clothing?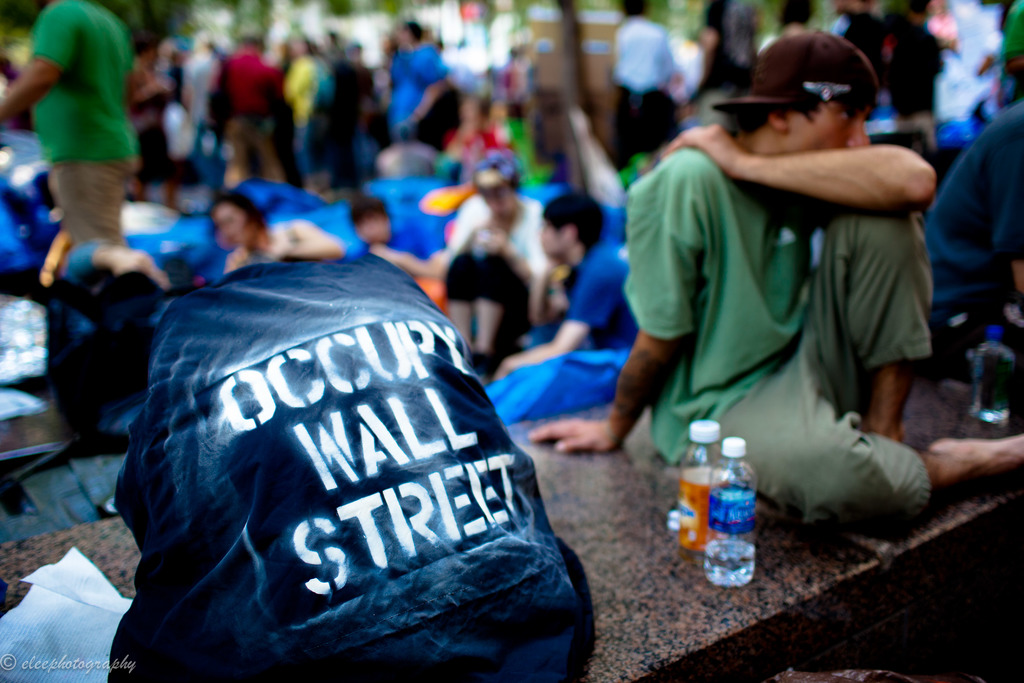
box=[223, 224, 311, 276]
